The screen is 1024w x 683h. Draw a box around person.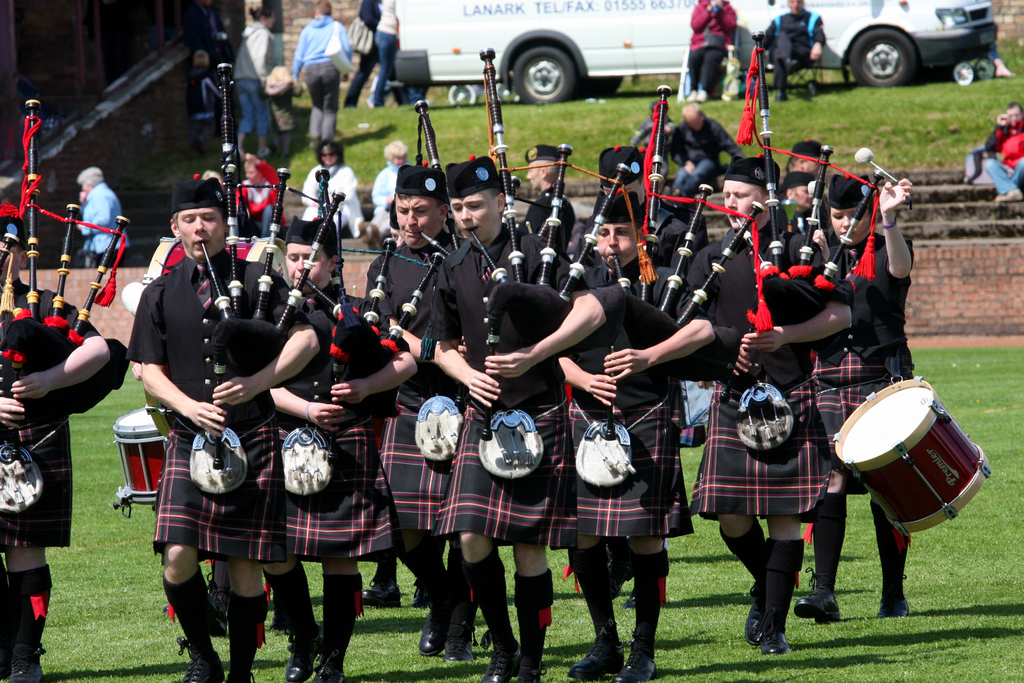
crop(118, 172, 325, 682).
